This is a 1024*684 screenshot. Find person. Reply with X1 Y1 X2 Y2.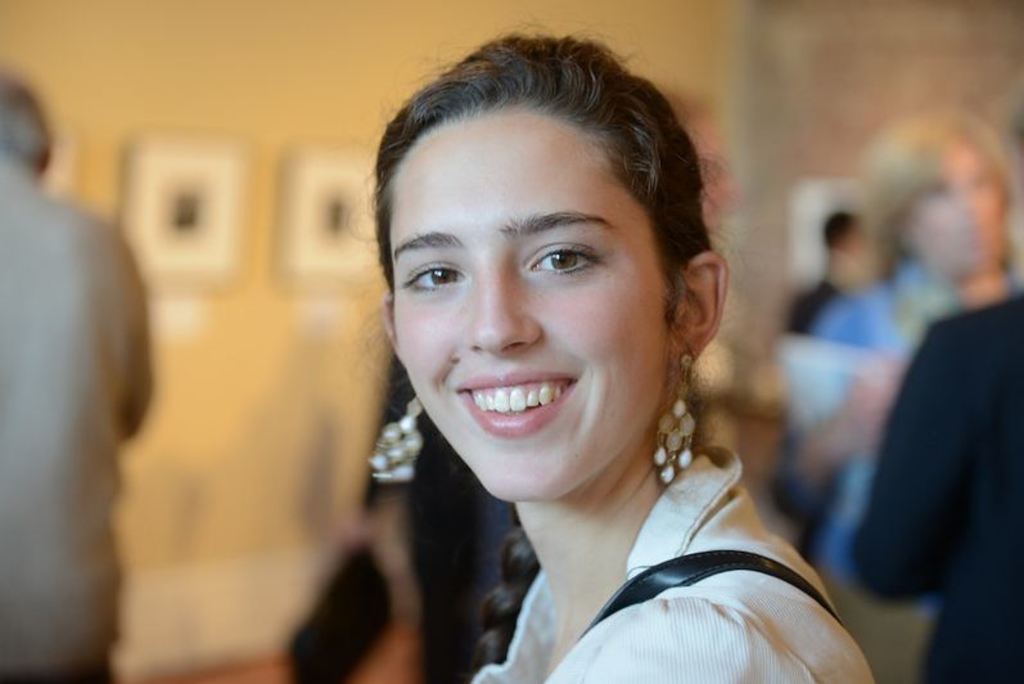
852 91 1023 683.
